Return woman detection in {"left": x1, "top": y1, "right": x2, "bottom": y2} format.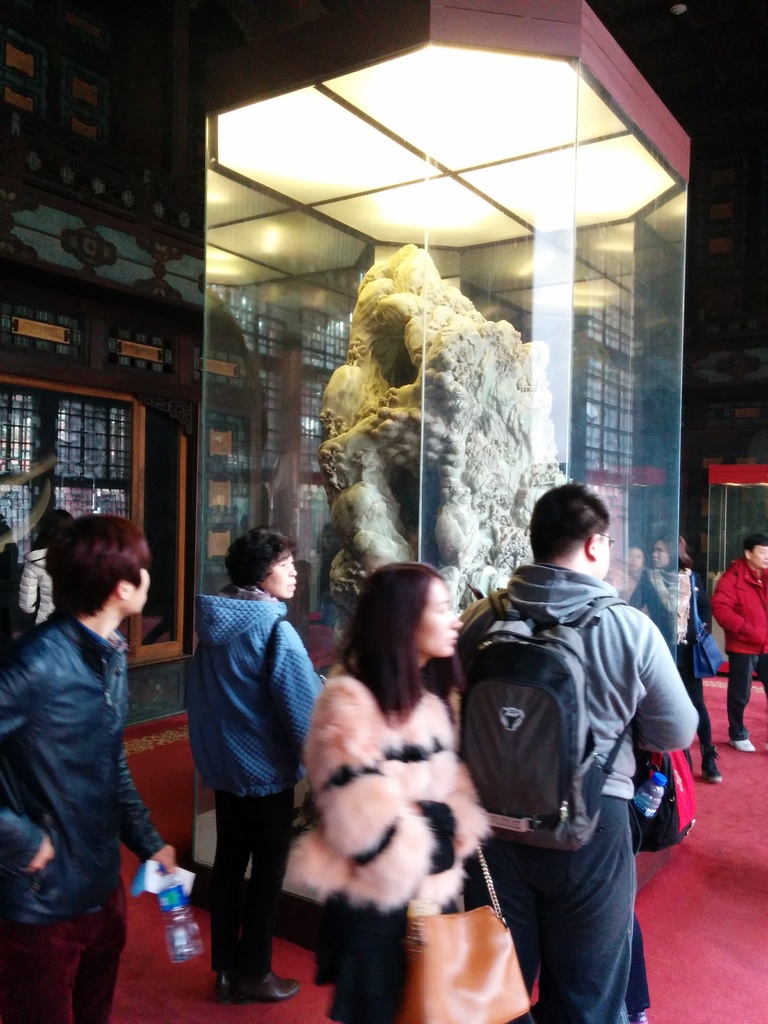
{"left": 623, "top": 534, "right": 648, "bottom": 600}.
